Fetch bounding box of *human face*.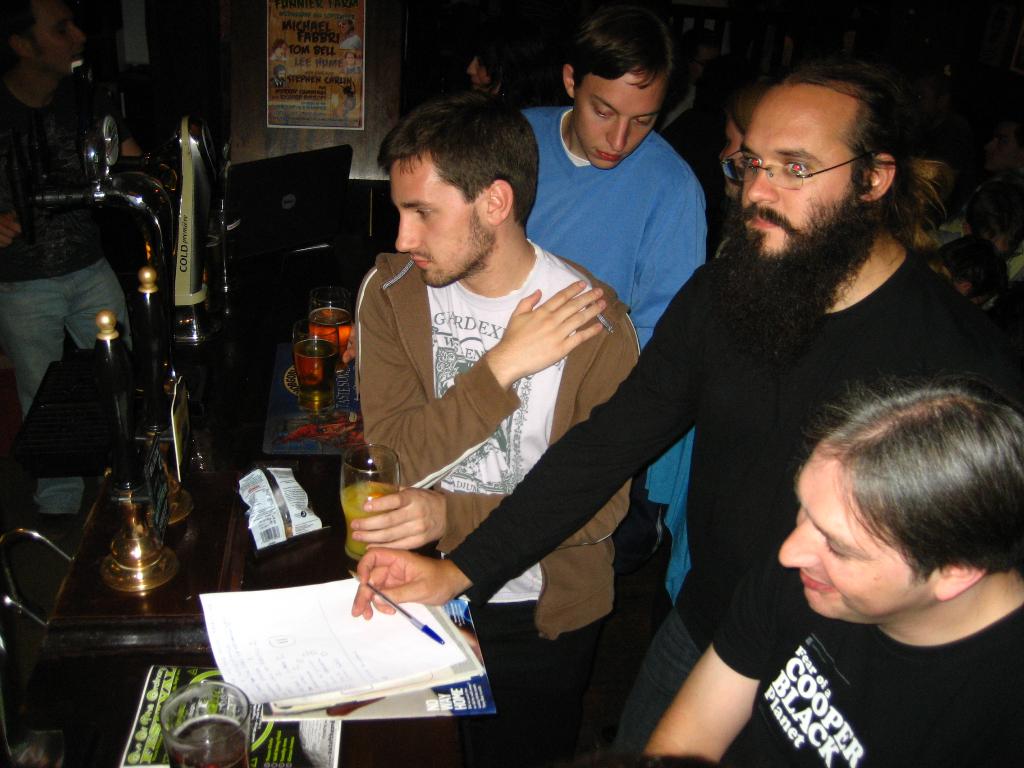
Bbox: l=278, t=68, r=285, b=82.
